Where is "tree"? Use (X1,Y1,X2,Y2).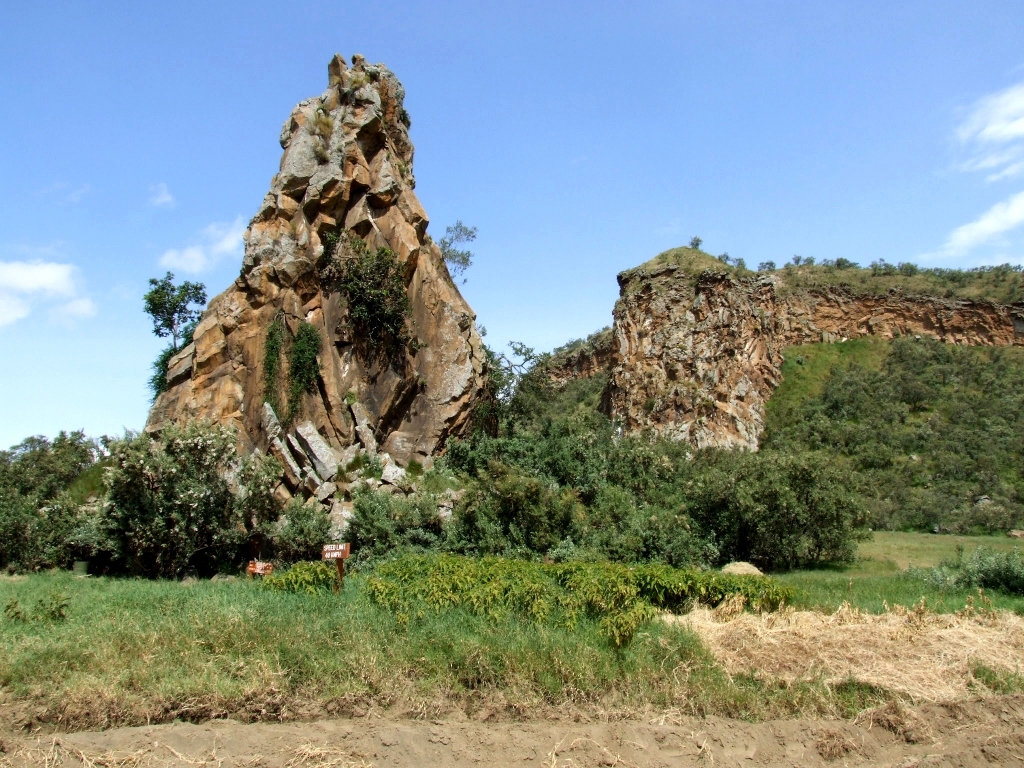
(430,215,484,295).
